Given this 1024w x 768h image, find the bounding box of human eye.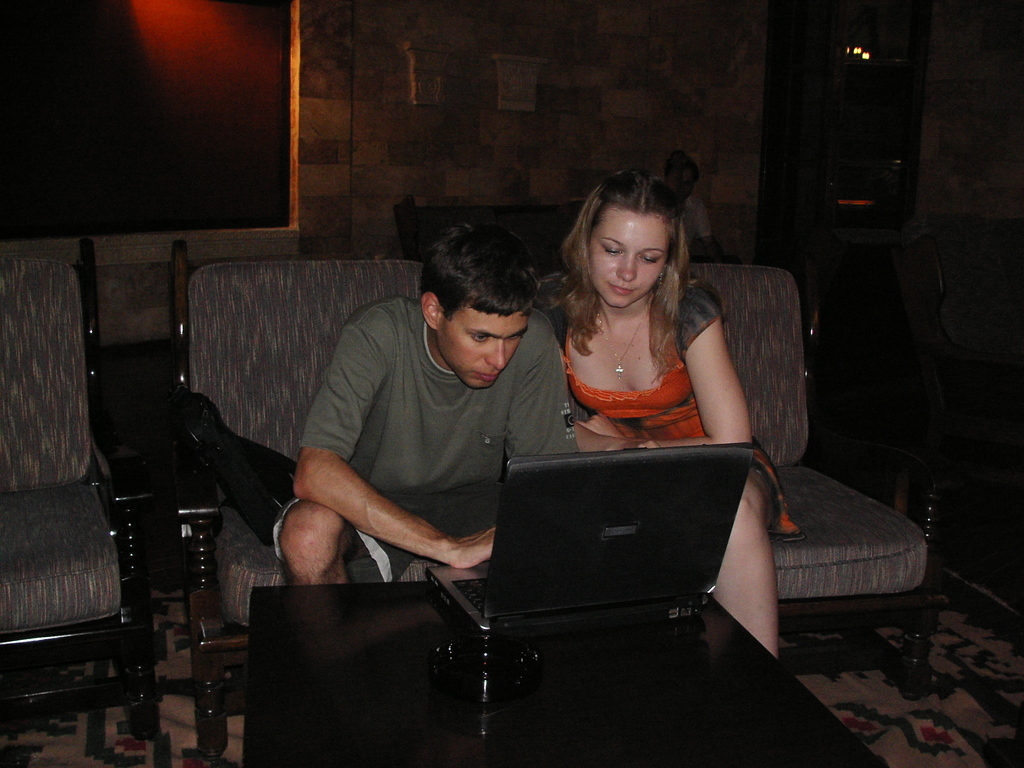
{"x1": 461, "y1": 331, "x2": 499, "y2": 349}.
